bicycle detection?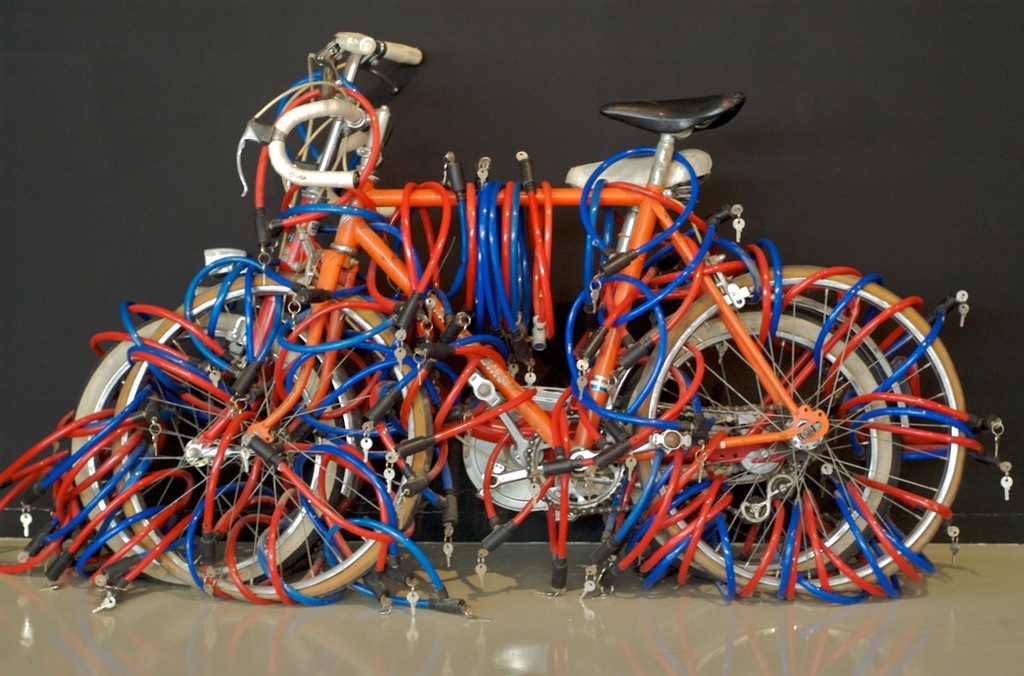
crop(66, 26, 926, 589)
